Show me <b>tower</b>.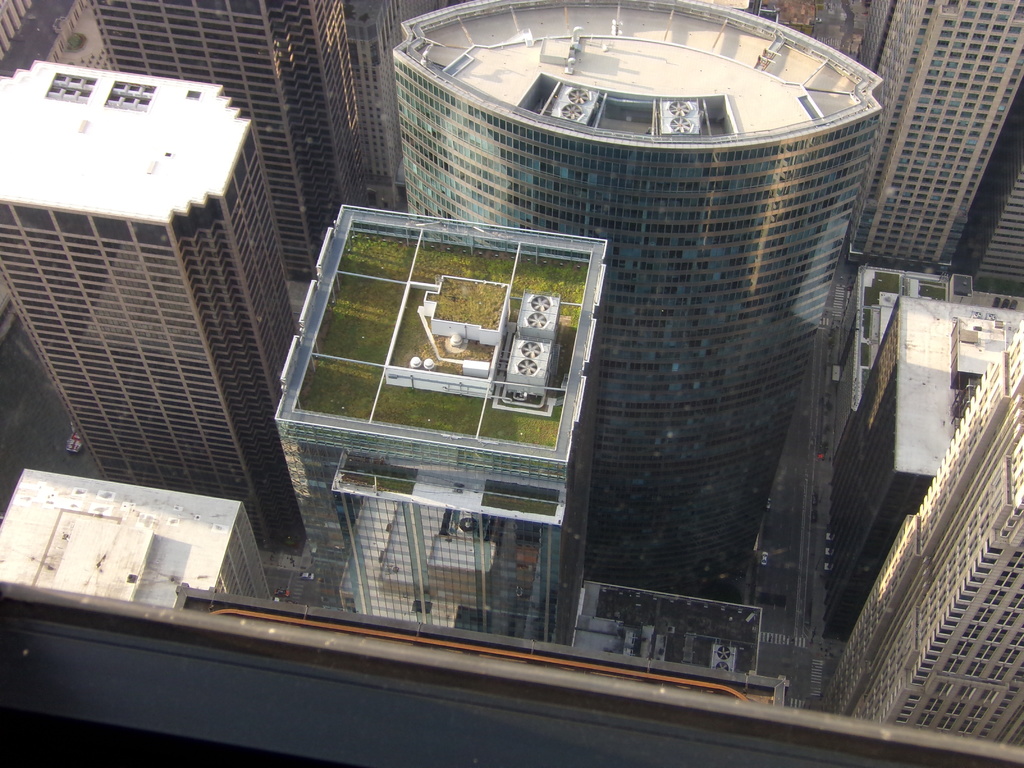
<b>tower</b> is here: <region>859, 13, 1023, 287</region>.
